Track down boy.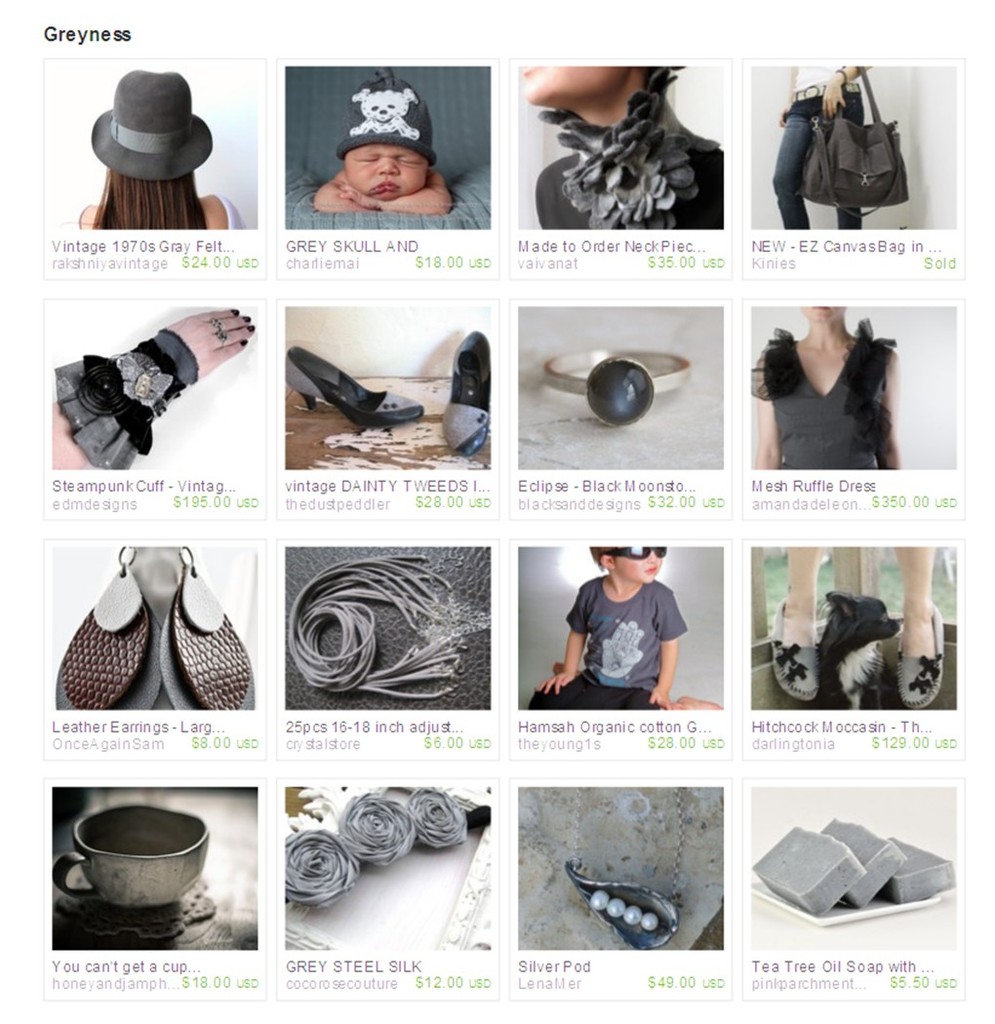
Tracked to left=315, top=67, right=464, bottom=212.
